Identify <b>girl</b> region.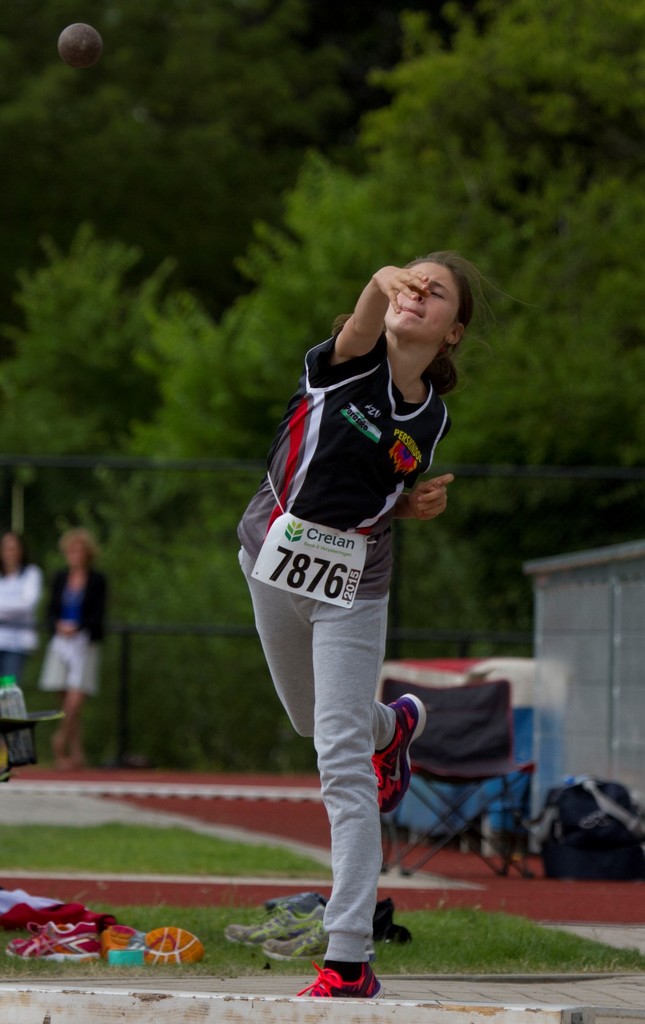
Region: bbox=(235, 252, 498, 993).
